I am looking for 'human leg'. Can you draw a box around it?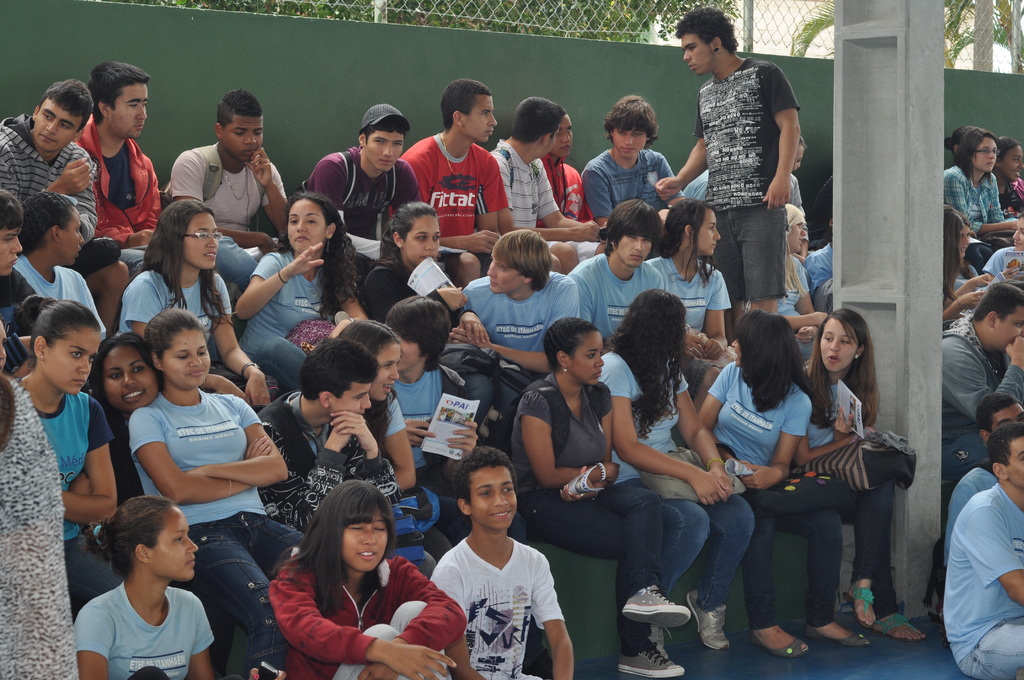
Sure, the bounding box is Rect(118, 250, 145, 277).
